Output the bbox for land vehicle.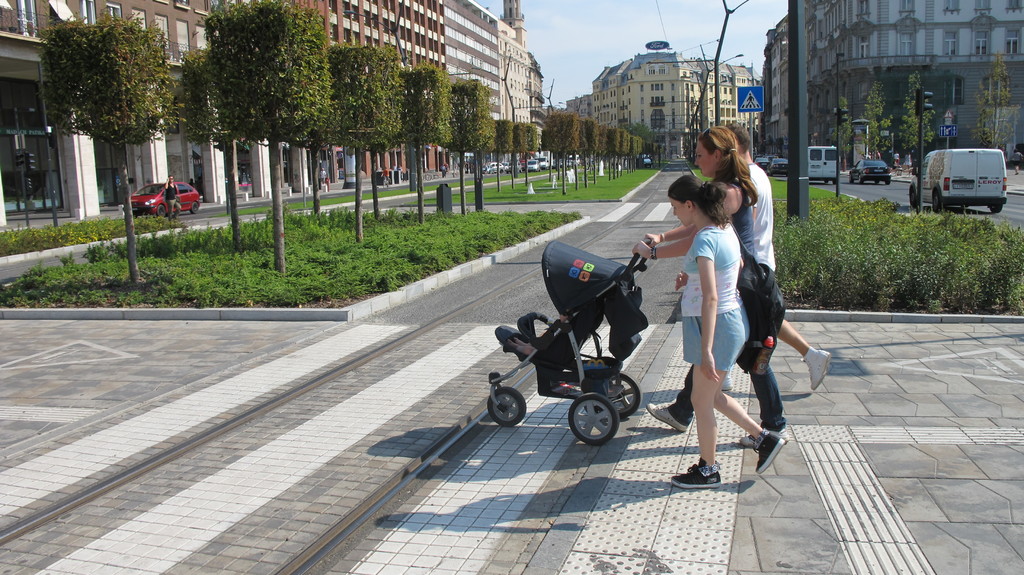
locate(479, 241, 672, 452).
